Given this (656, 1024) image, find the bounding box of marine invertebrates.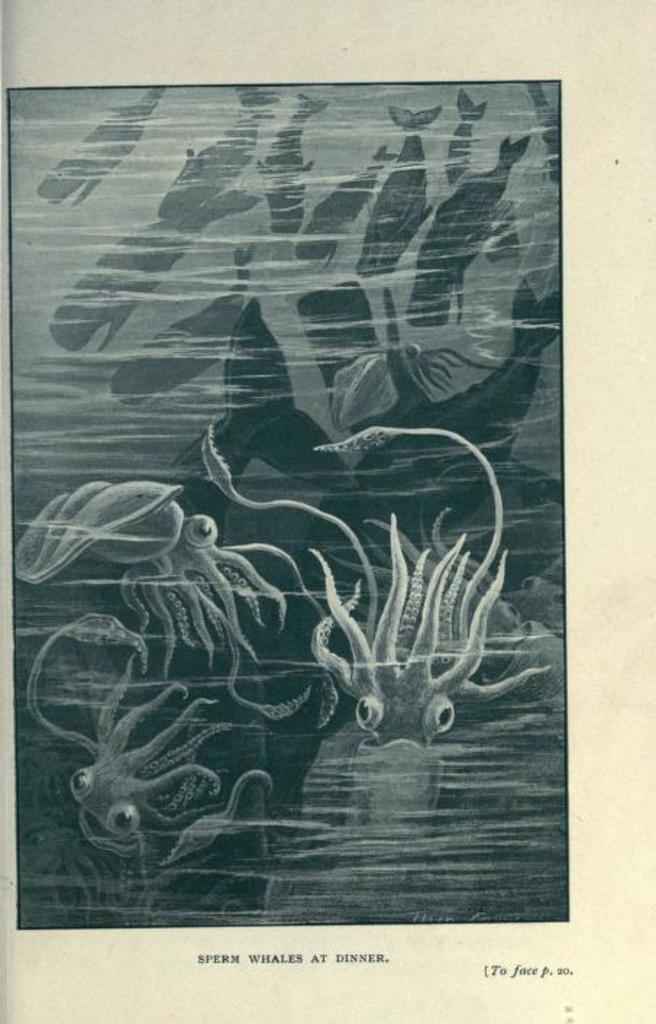
Rect(9, 459, 310, 688).
